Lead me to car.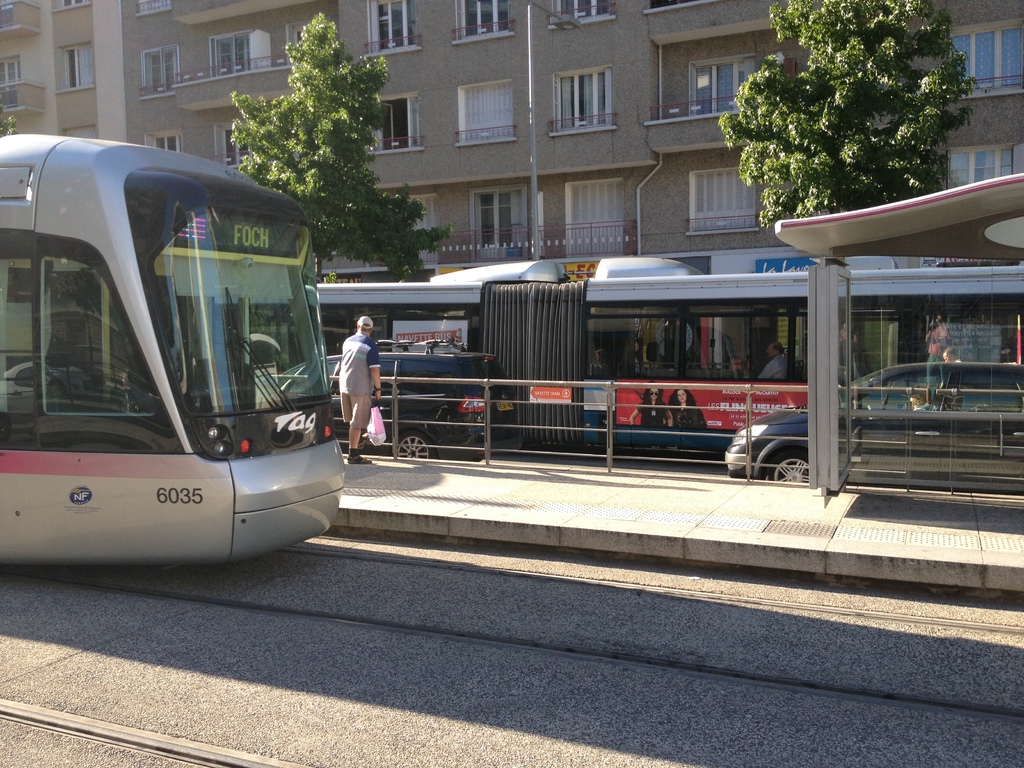
Lead to {"left": 721, "top": 359, "right": 1023, "bottom": 497}.
